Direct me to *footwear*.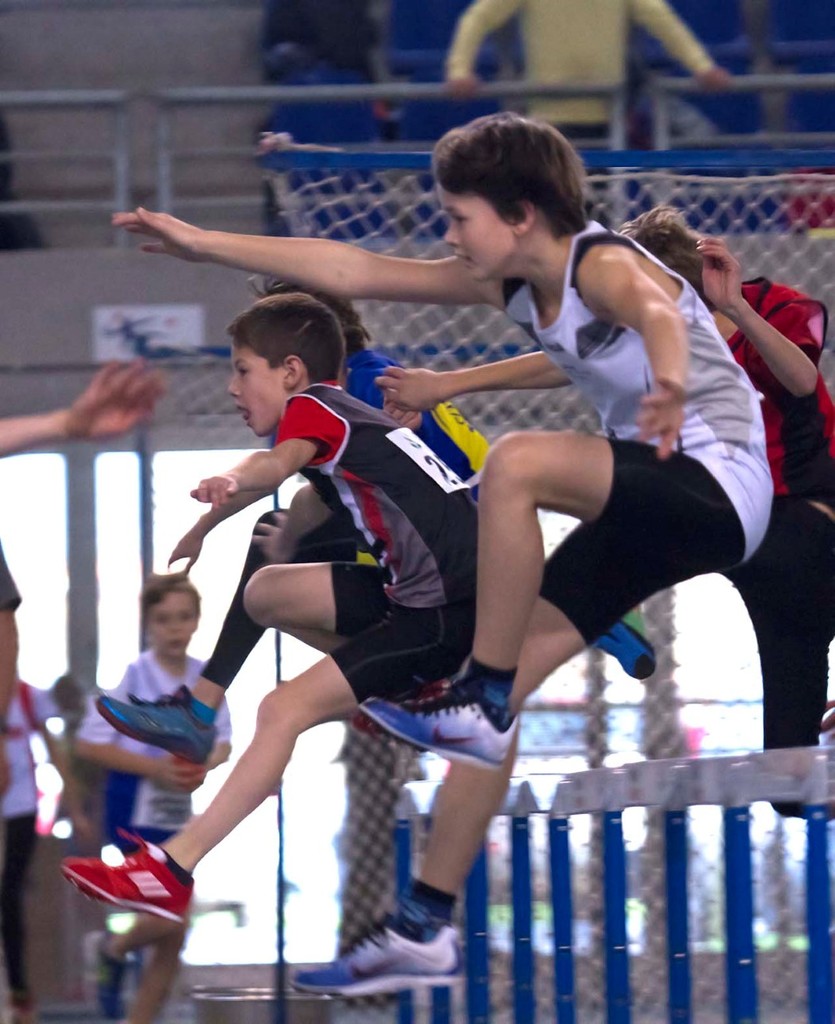
Direction: <bbox>64, 832, 189, 936</bbox>.
